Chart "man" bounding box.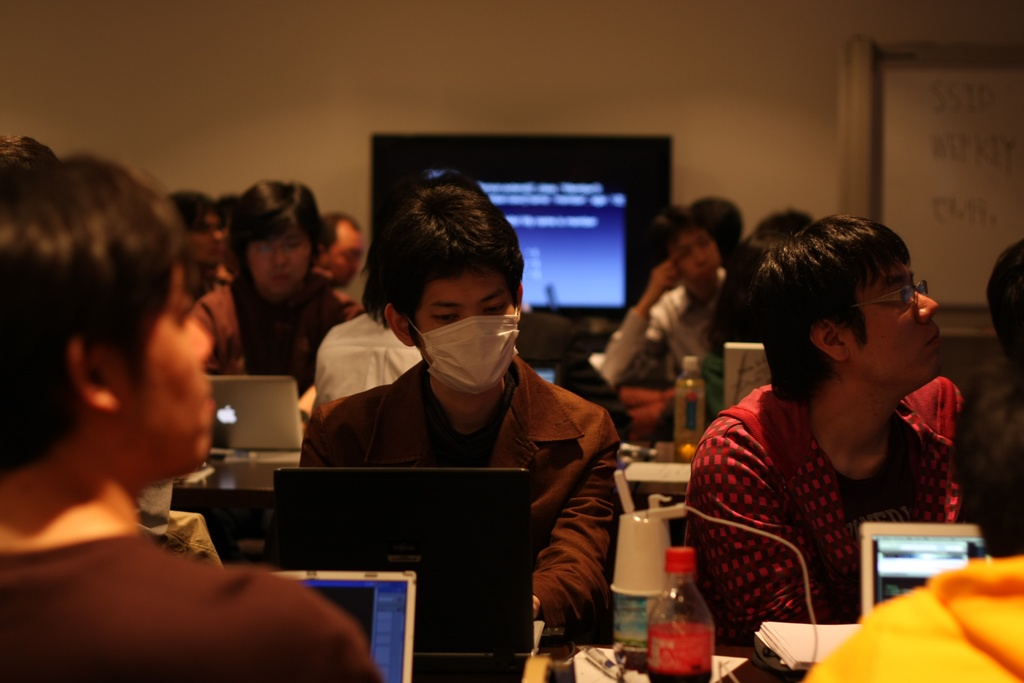
Charted: {"left": 671, "top": 200, "right": 999, "bottom": 651}.
